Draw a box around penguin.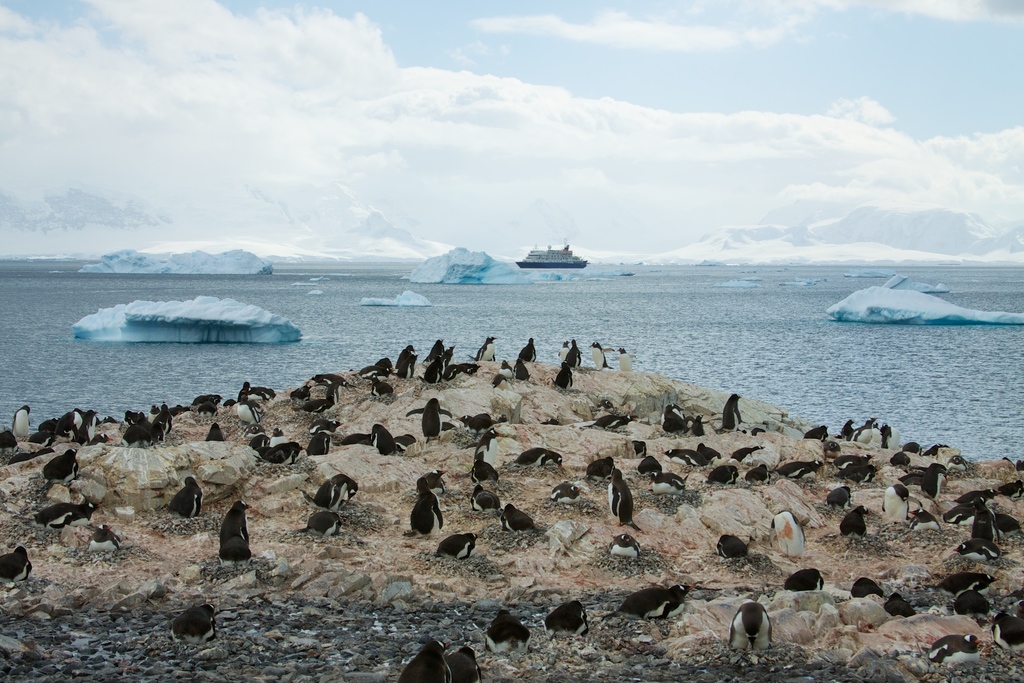
<region>458, 412, 497, 433</region>.
